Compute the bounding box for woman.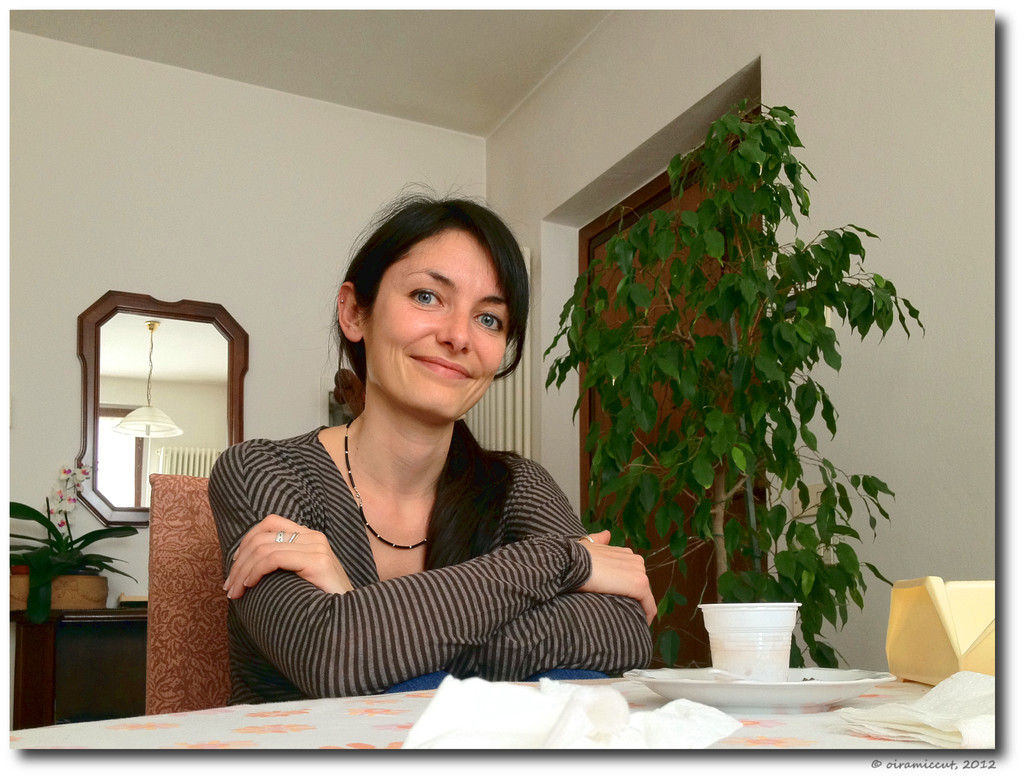
[x1=200, y1=183, x2=634, y2=709].
